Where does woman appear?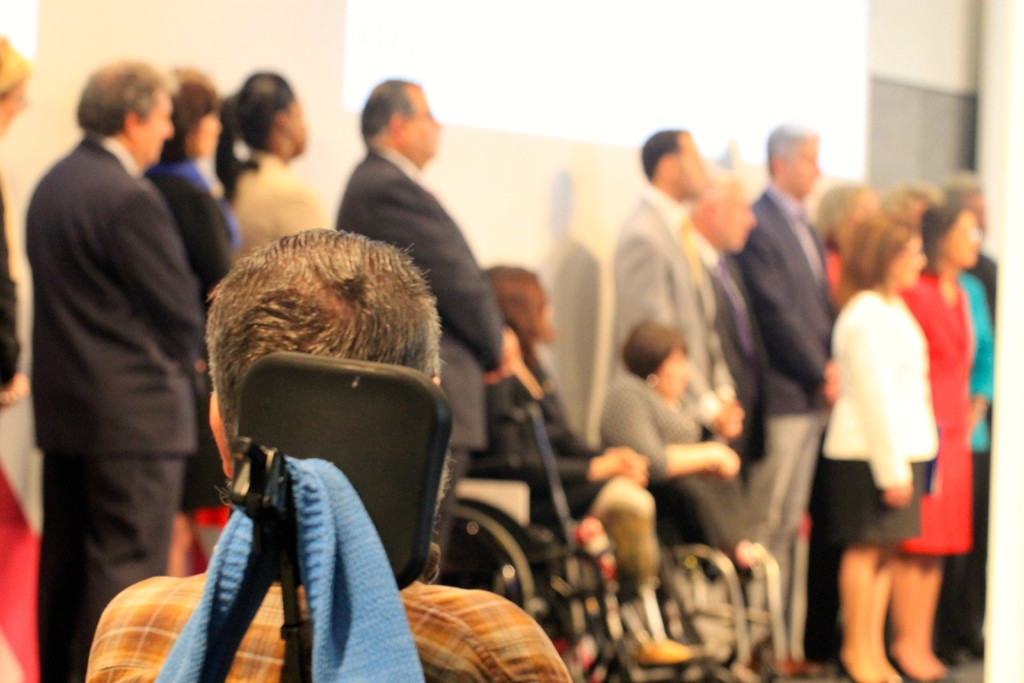
Appears at bbox(185, 64, 324, 235).
